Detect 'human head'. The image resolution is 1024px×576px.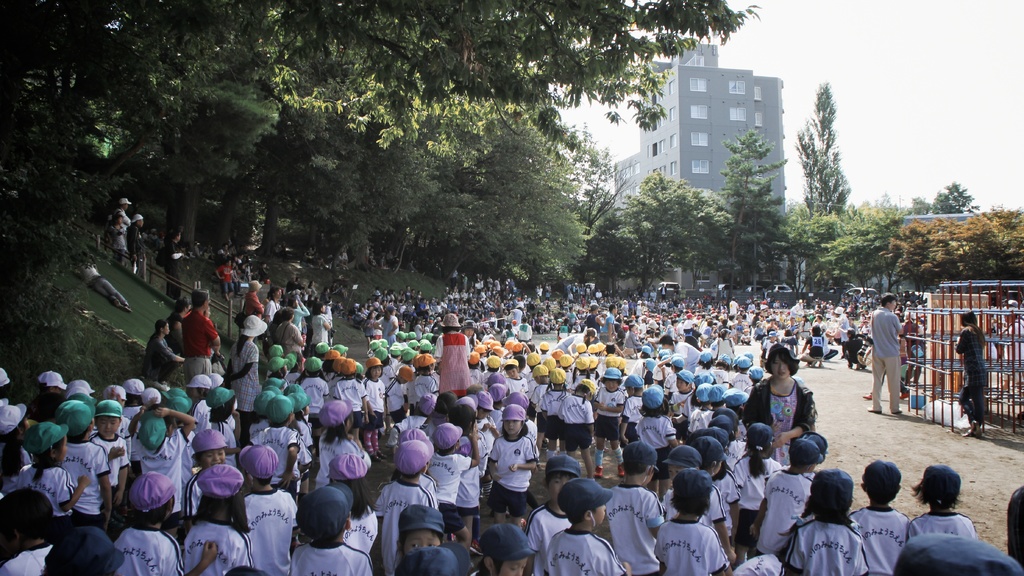
399,426,426,447.
